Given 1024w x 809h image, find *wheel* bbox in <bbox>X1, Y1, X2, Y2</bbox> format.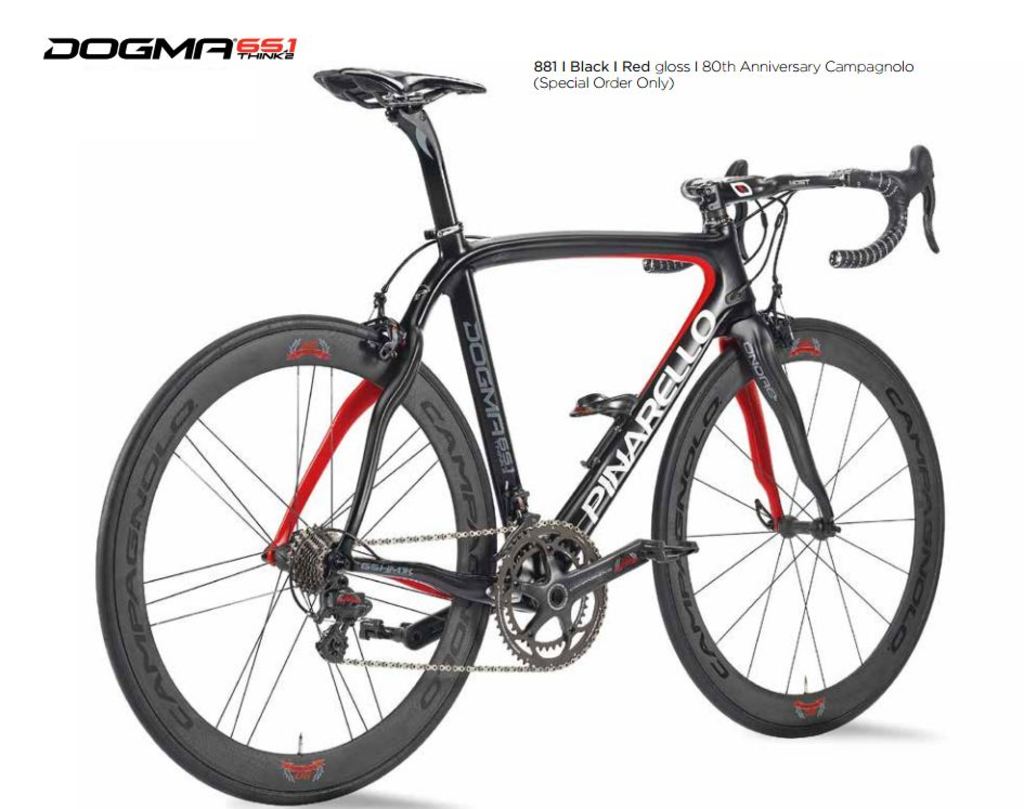
<bbox>95, 308, 494, 807</bbox>.
